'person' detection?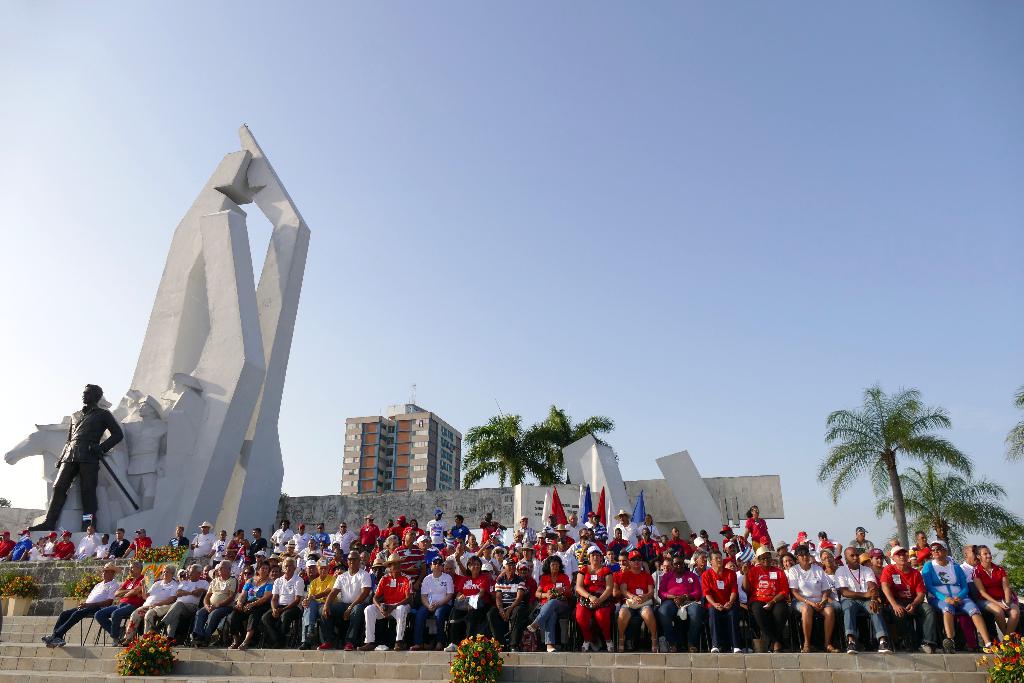
locate(609, 549, 657, 654)
